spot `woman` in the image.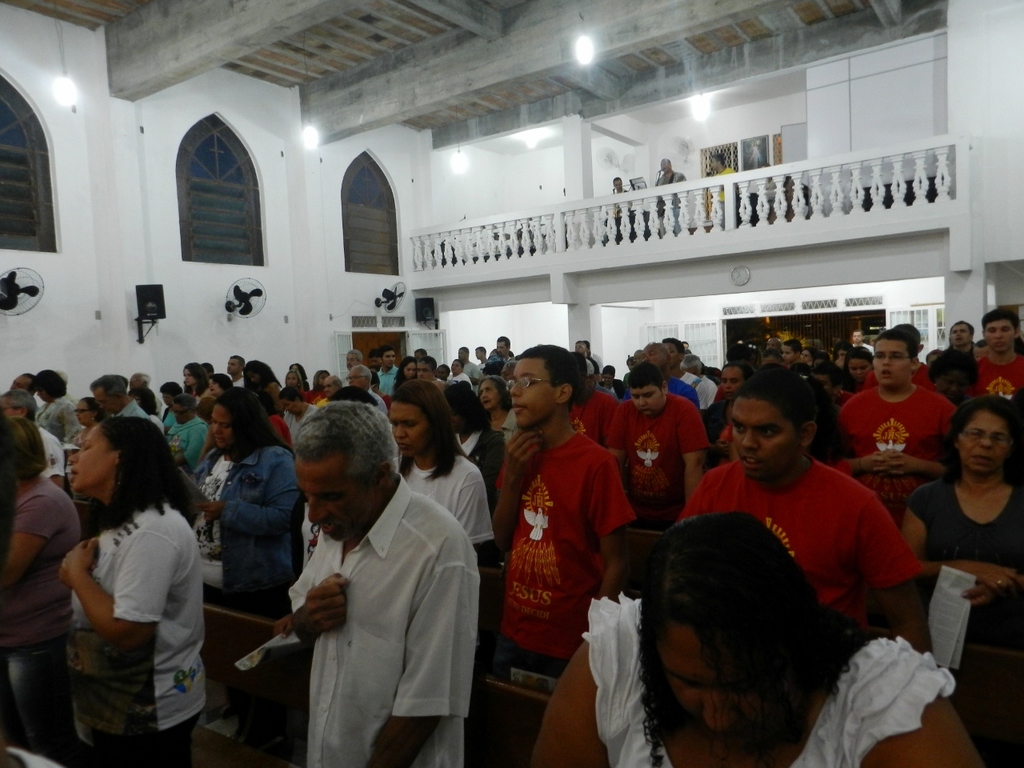
`woman` found at 186:387:303:613.
